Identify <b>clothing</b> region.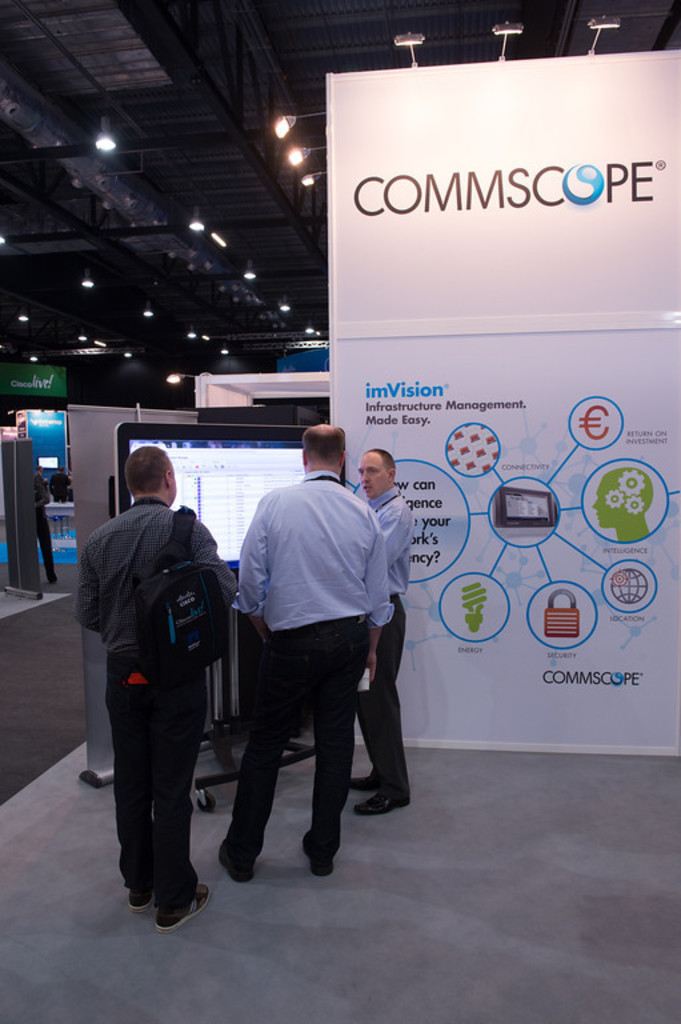
Region: bbox=[51, 468, 76, 503].
